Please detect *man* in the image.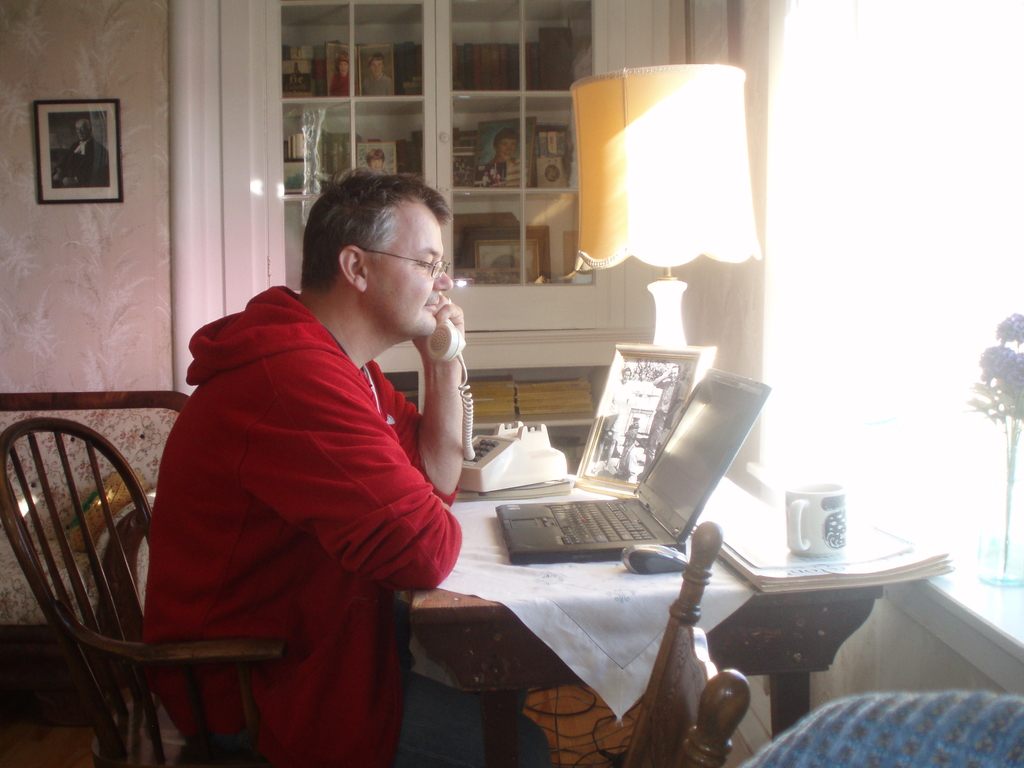
box(72, 119, 107, 184).
